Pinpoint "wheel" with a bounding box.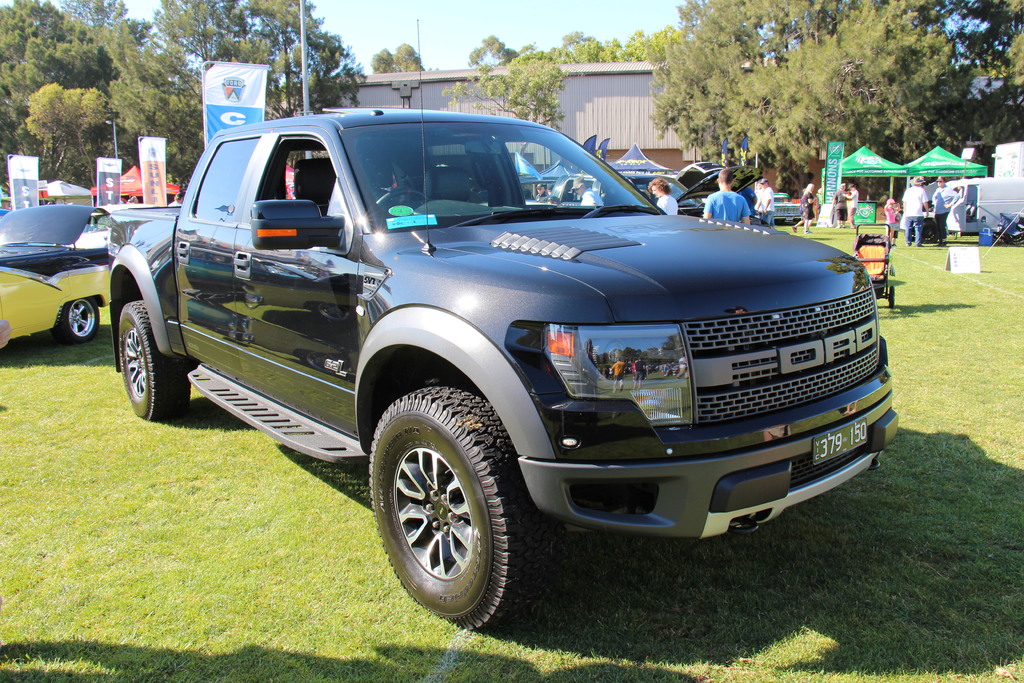
<region>891, 284, 894, 308</region>.
